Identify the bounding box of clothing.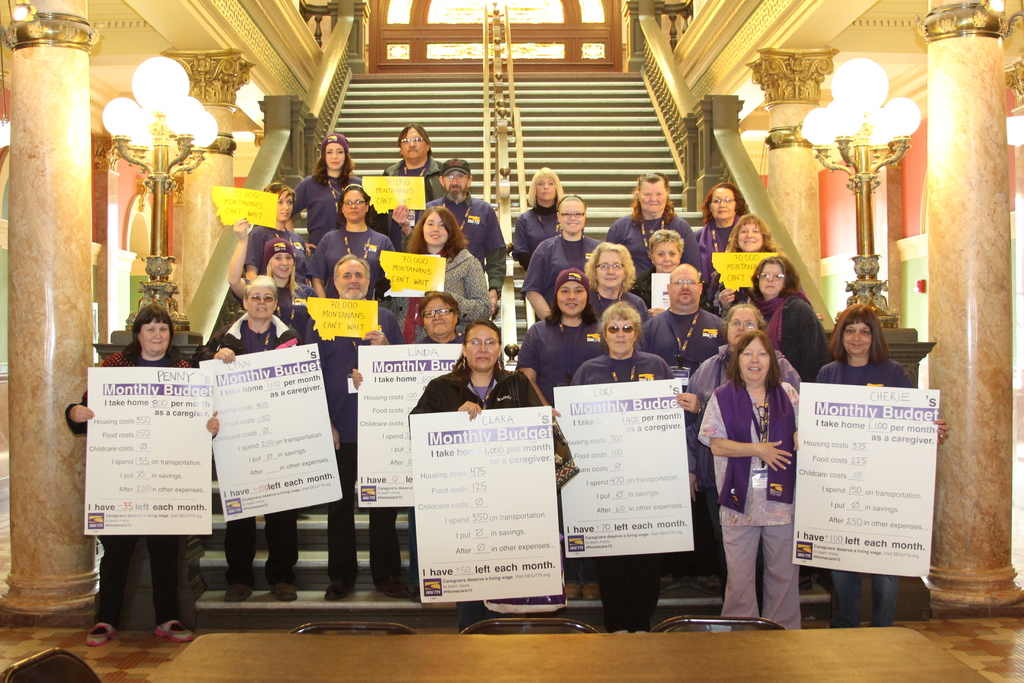
BBox(76, 347, 198, 434).
